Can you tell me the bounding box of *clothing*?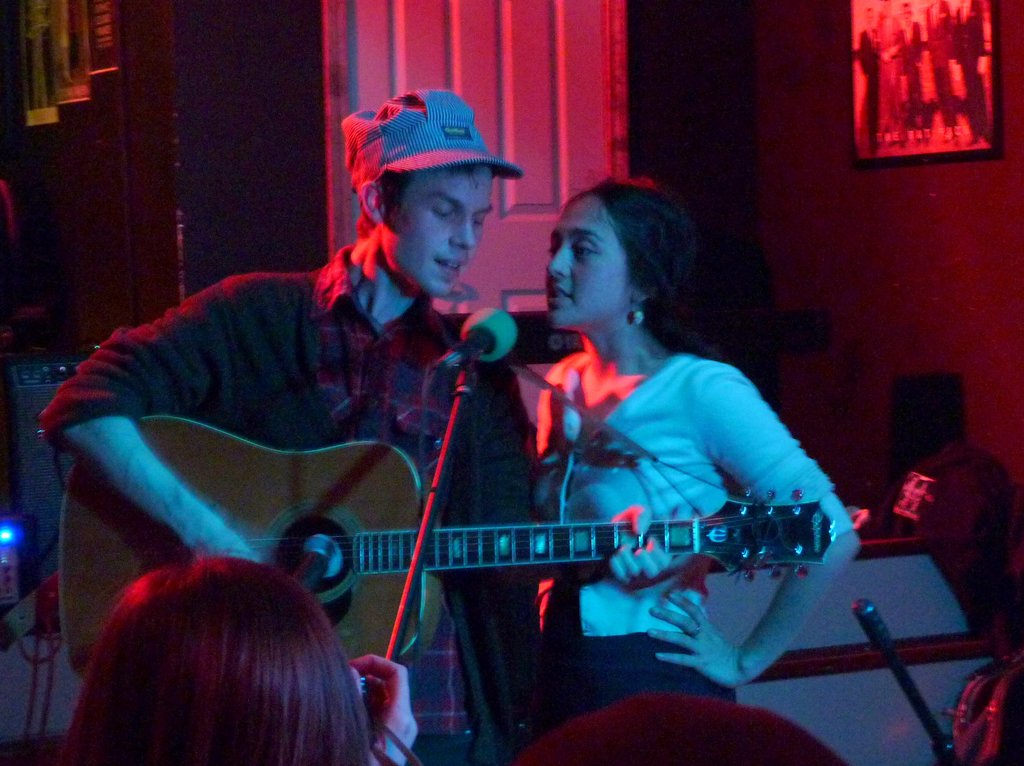
bbox=[882, 15, 903, 131].
